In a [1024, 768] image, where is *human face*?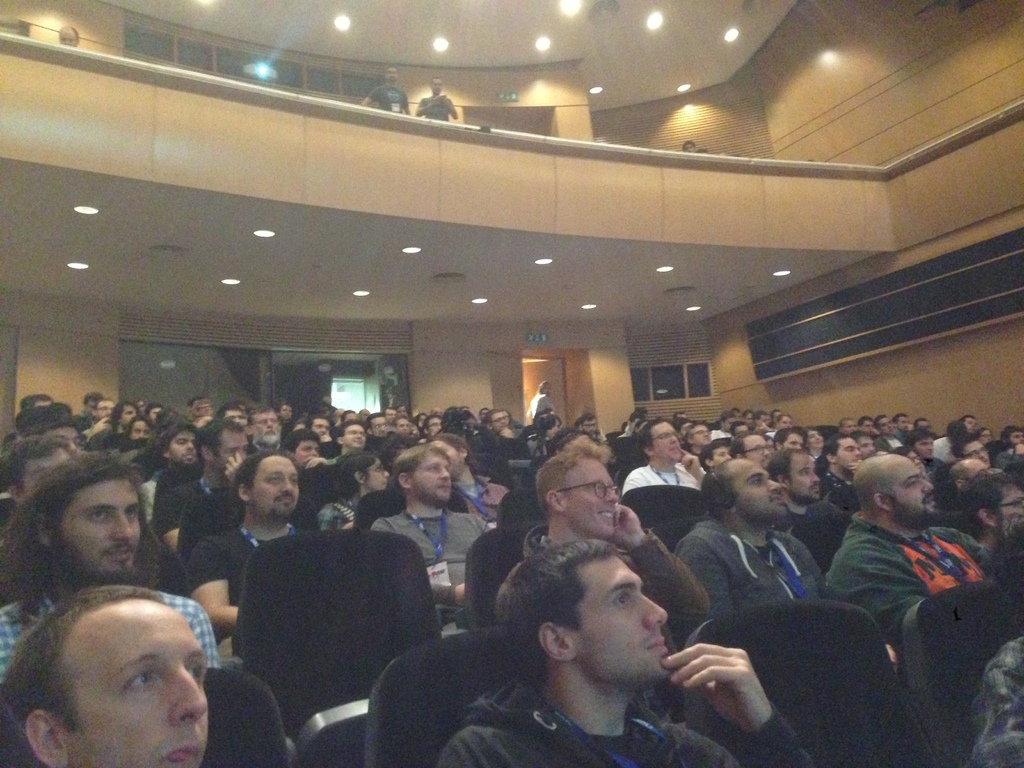
crop(396, 417, 408, 433).
